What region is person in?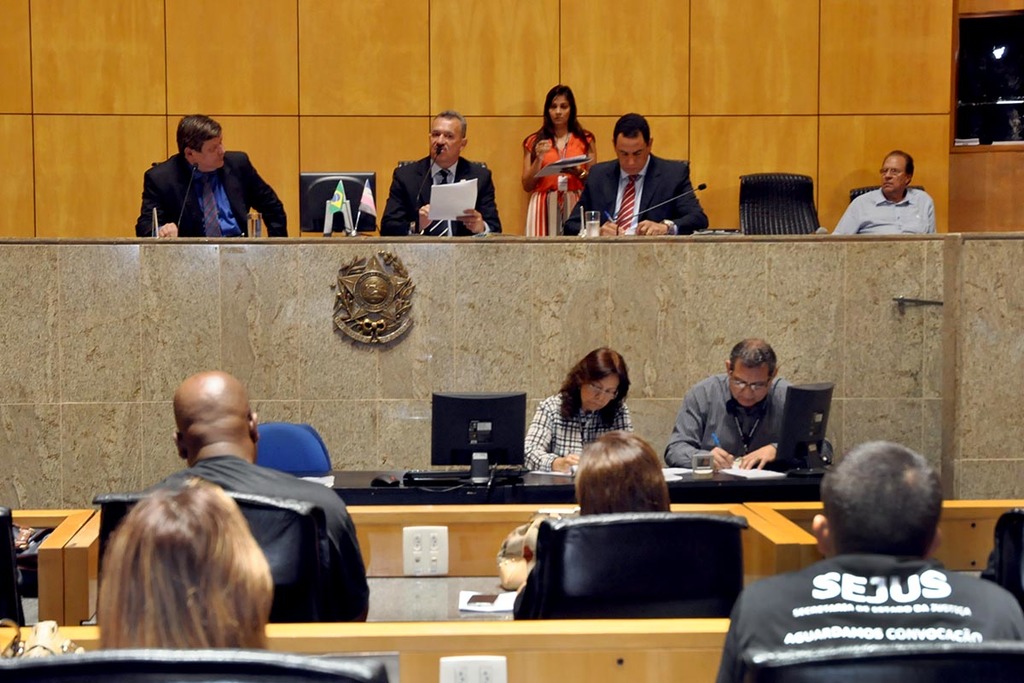
<bbox>523, 347, 635, 473</bbox>.
